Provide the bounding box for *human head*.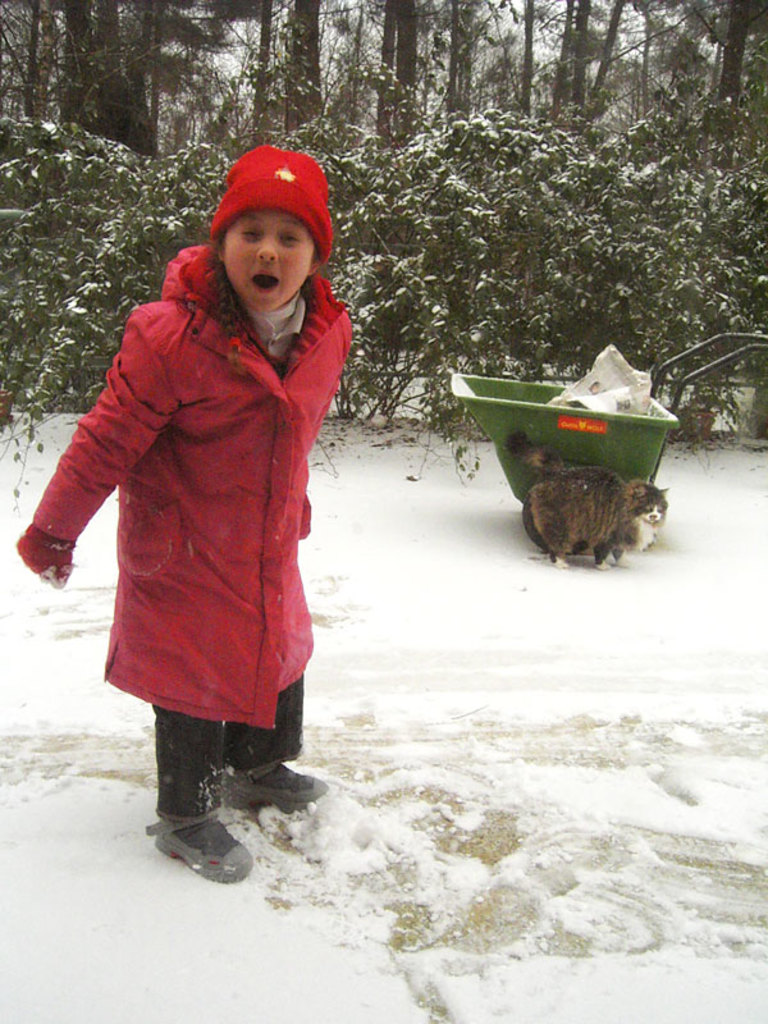
(211, 150, 328, 306).
